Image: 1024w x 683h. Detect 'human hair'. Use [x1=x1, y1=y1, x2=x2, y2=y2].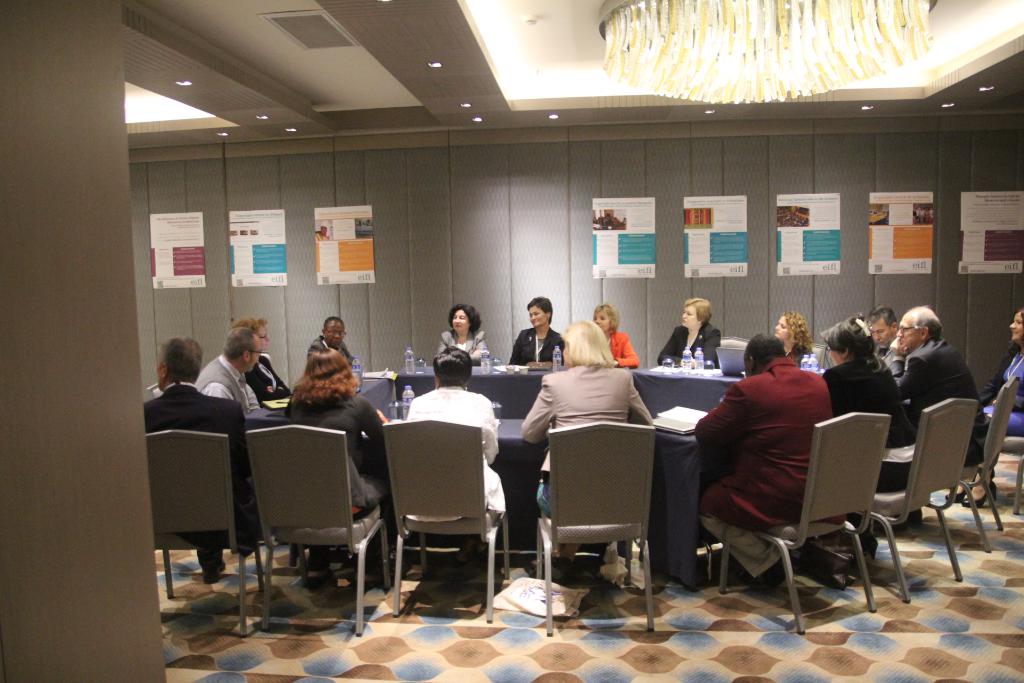
[x1=231, y1=316, x2=268, y2=332].
